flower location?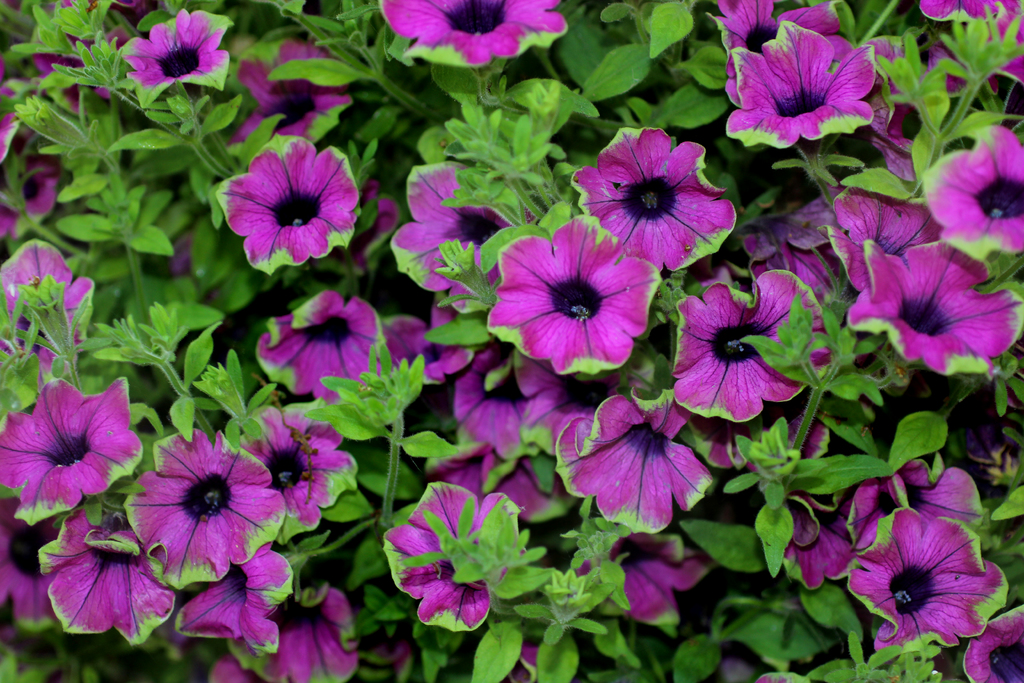
<bbox>709, 410, 824, 474</bbox>
